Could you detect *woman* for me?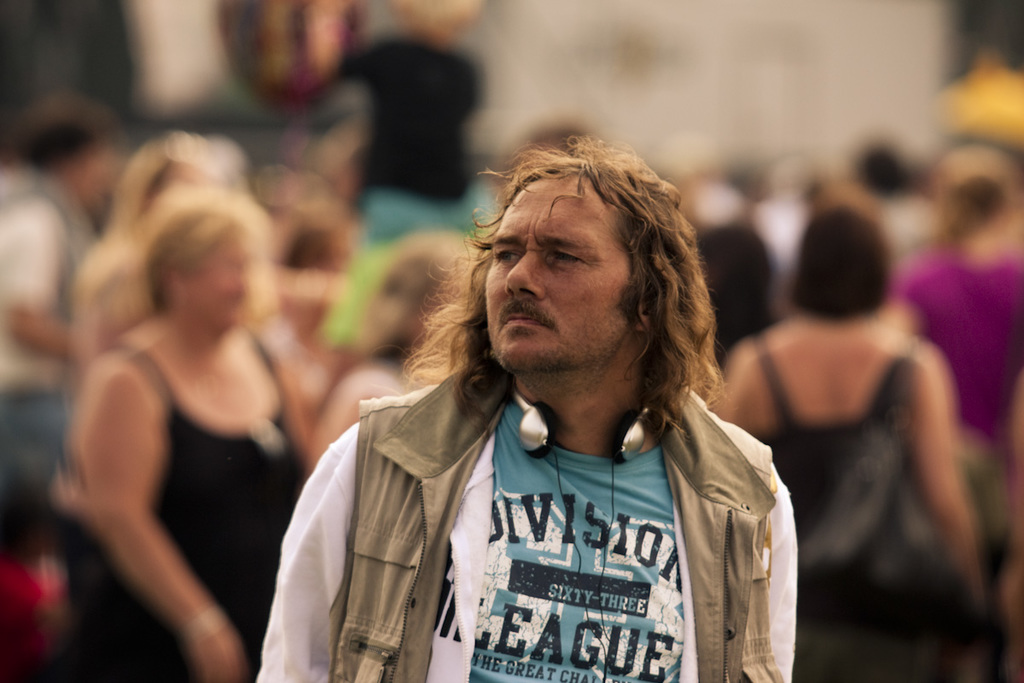
Detection result: box=[878, 145, 1023, 595].
